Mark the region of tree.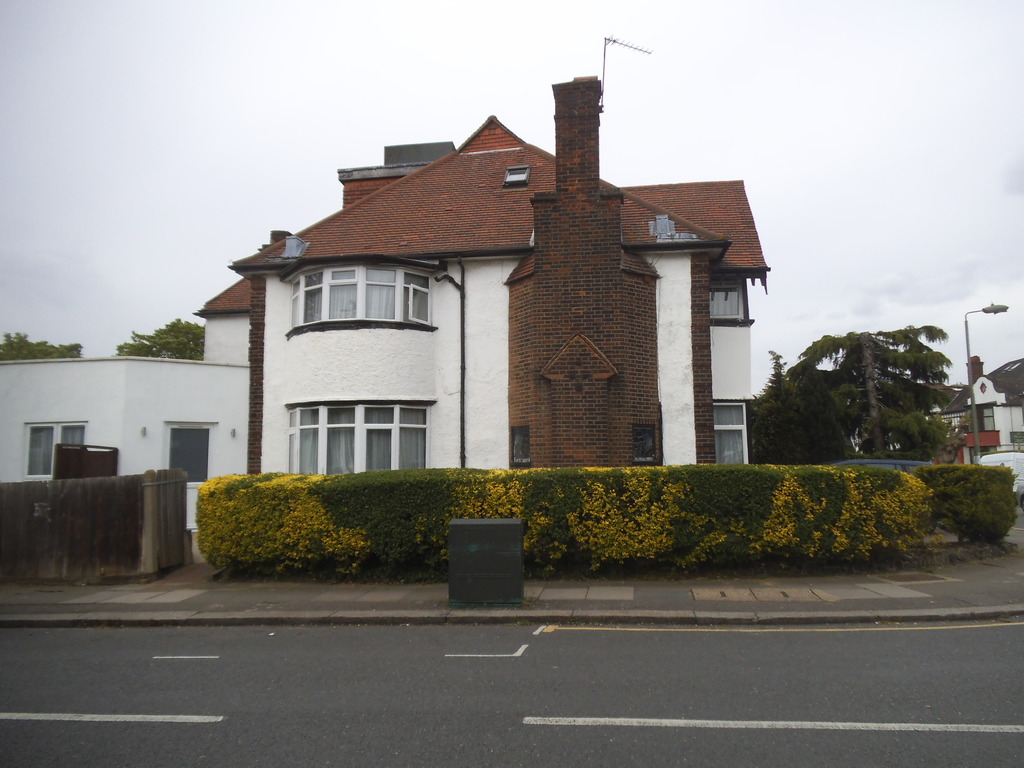
Region: l=748, t=352, r=853, b=461.
